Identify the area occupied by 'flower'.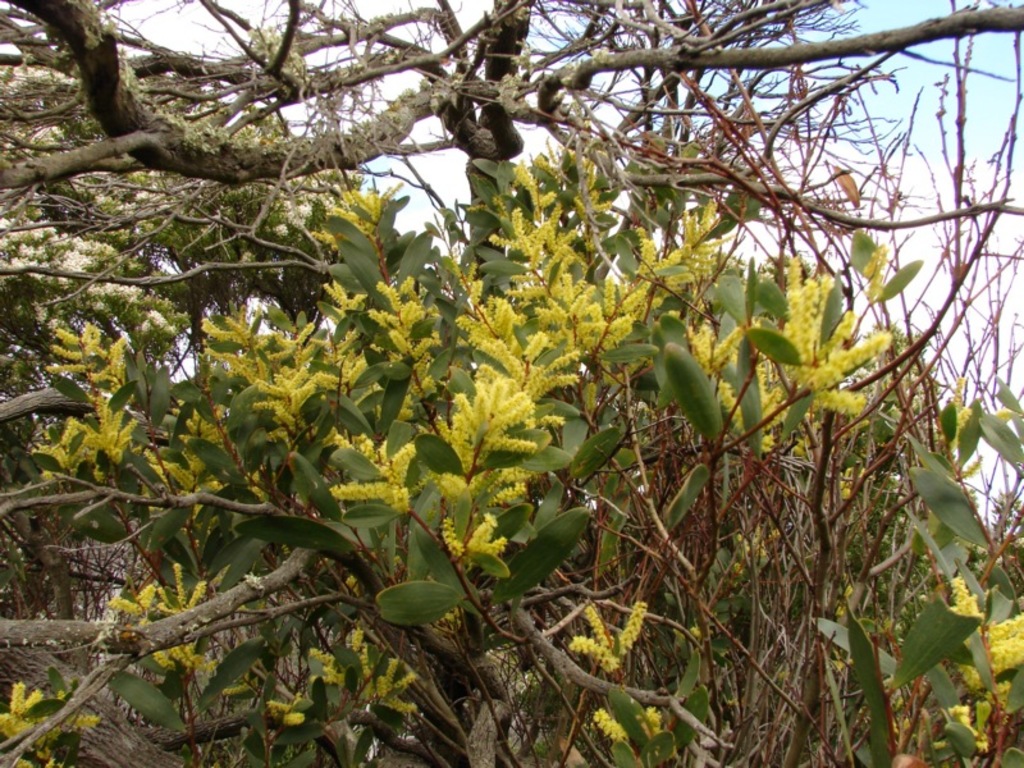
Area: 330, 476, 396, 500.
